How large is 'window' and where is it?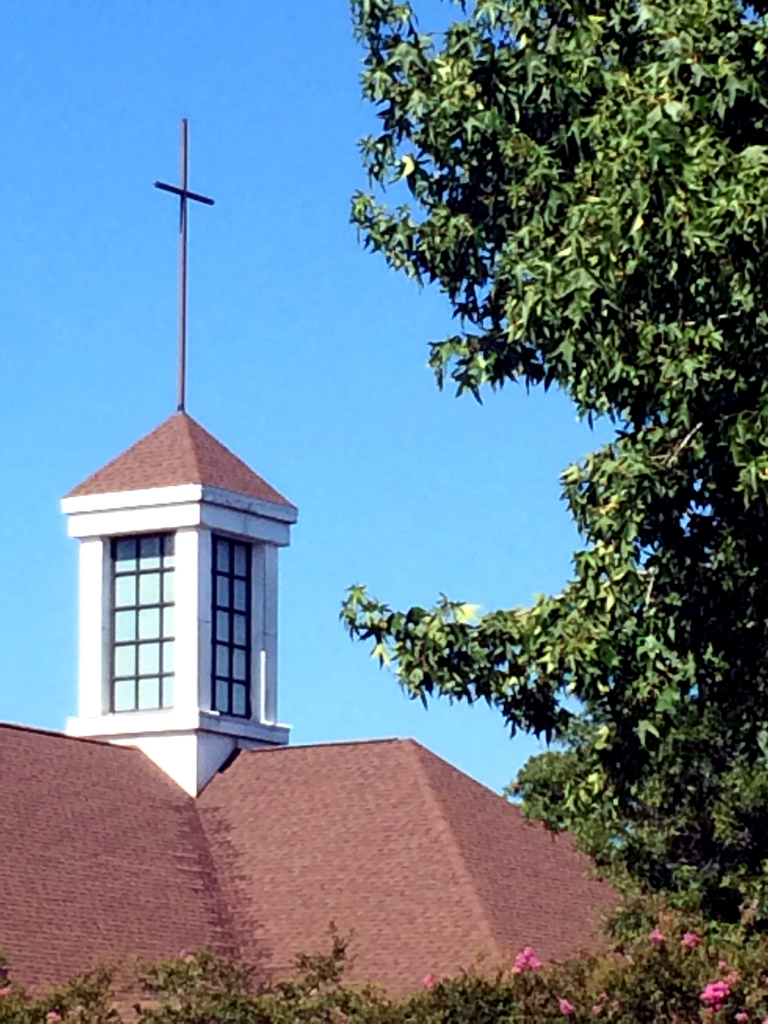
Bounding box: {"x1": 108, "y1": 528, "x2": 178, "y2": 719}.
